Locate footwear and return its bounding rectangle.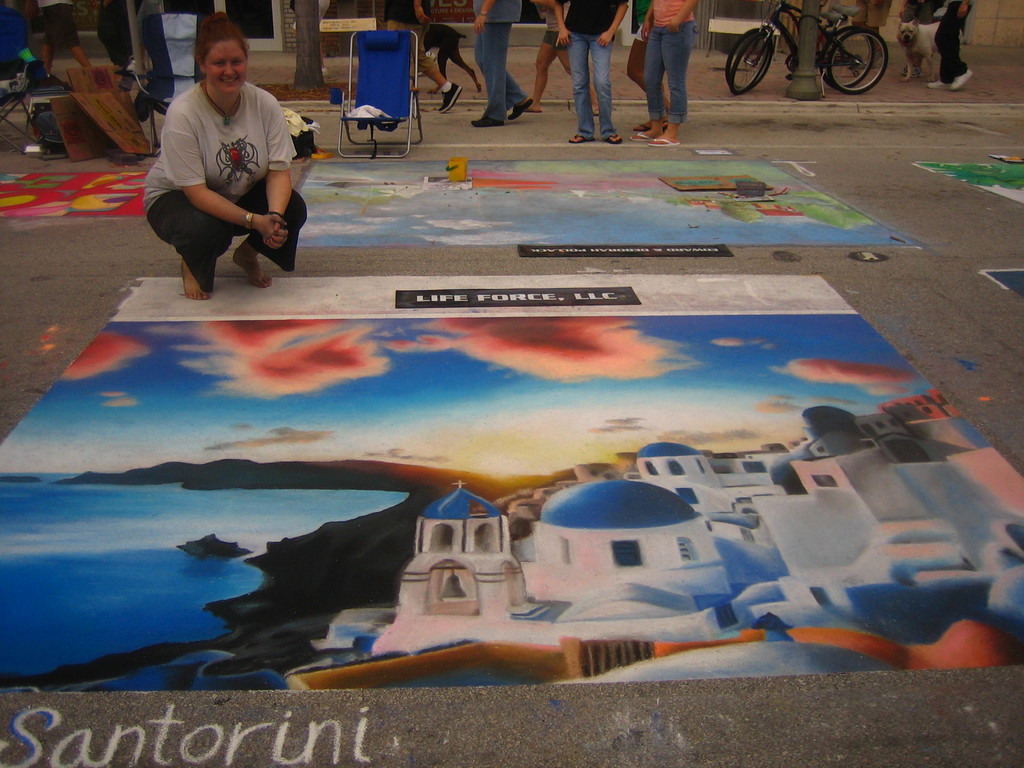
select_region(634, 123, 664, 128).
